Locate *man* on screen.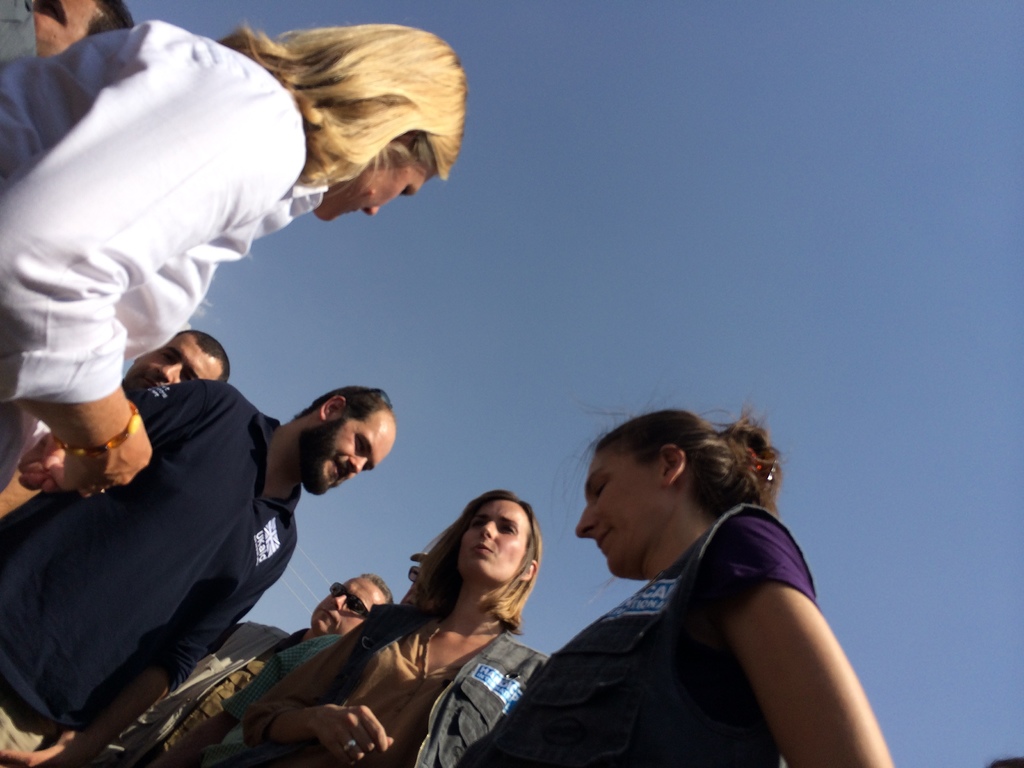
On screen at box(0, 329, 235, 525).
